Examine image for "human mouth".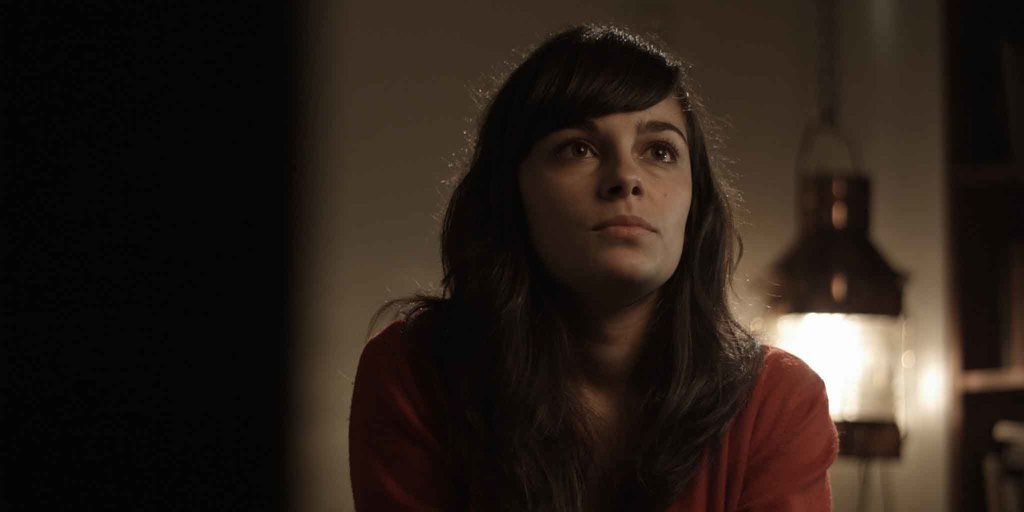
Examination result: l=591, t=211, r=659, b=238.
